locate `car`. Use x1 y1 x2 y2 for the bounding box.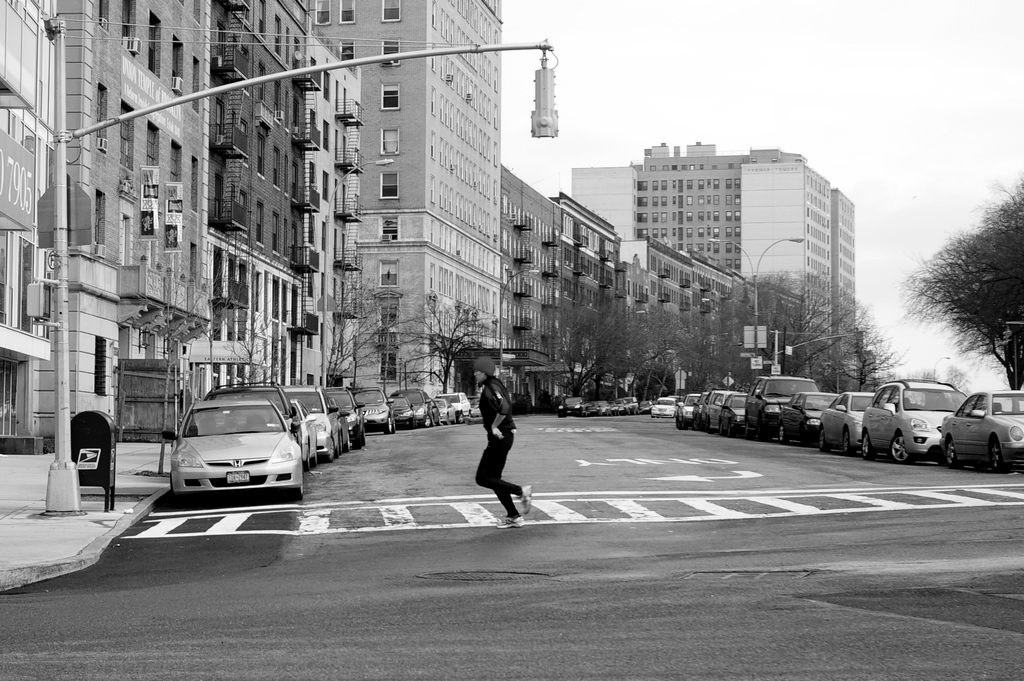
550 390 589 413.
